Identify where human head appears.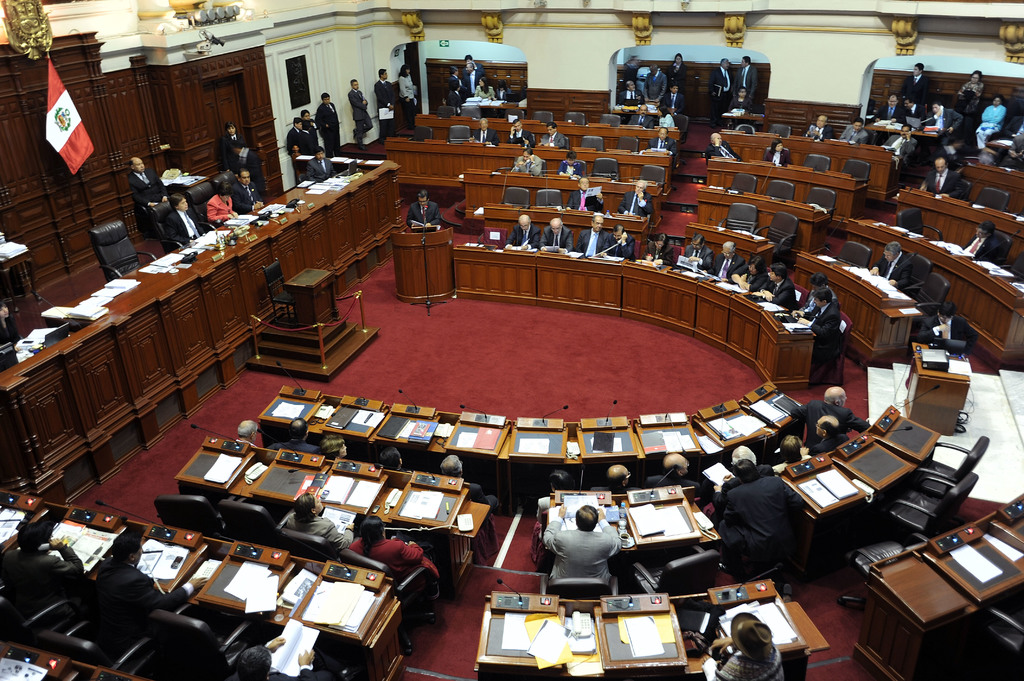
Appears at (x1=823, y1=384, x2=848, y2=409).
